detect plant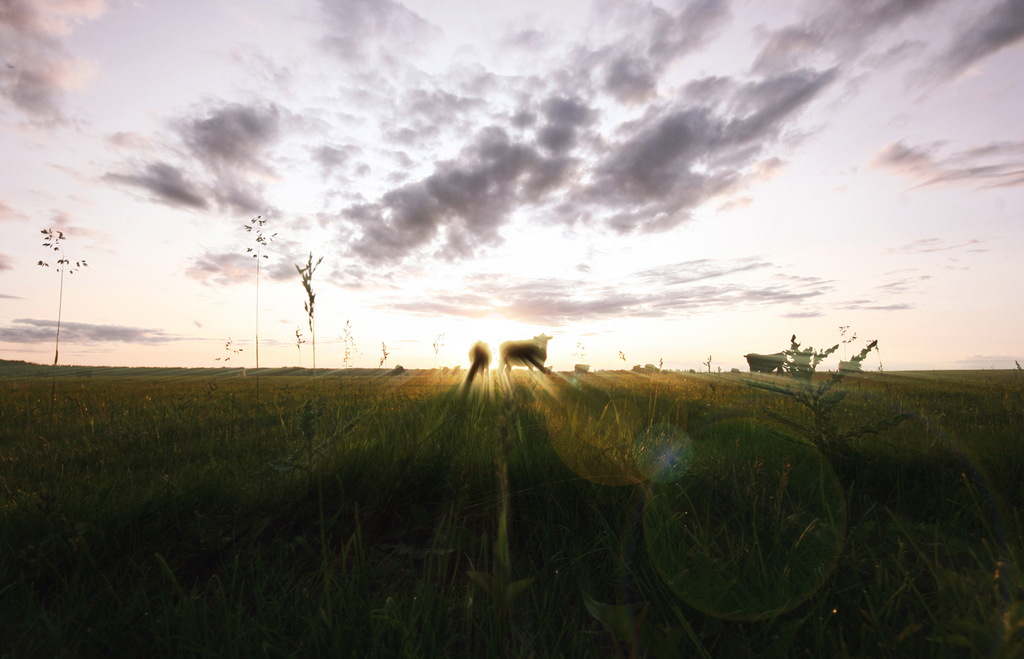
374 342 391 371
